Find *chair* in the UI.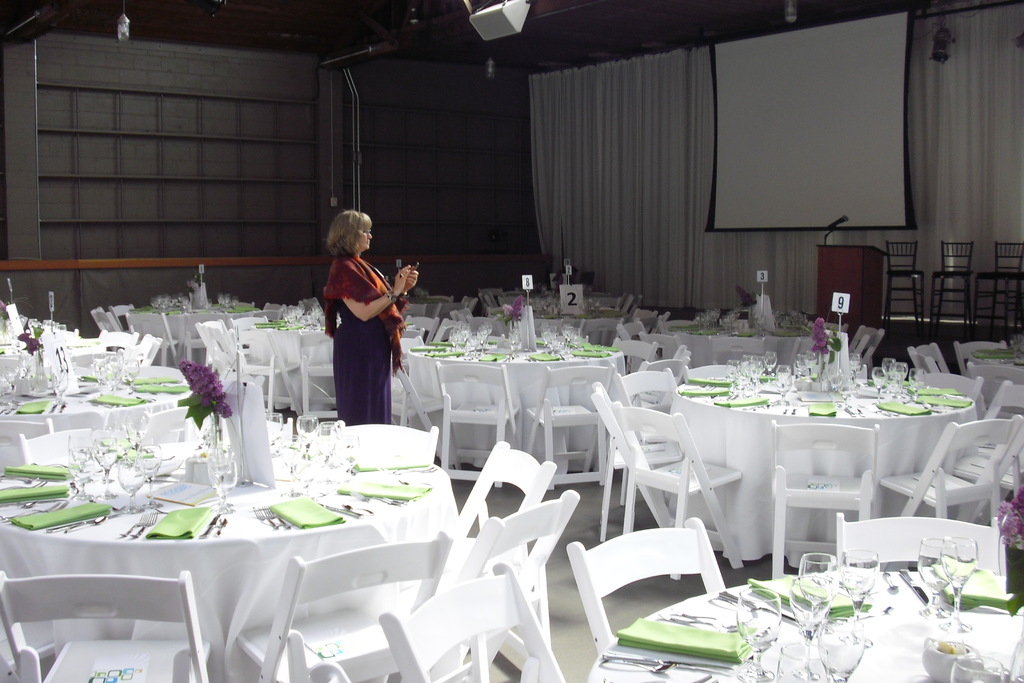
UI element at crop(563, 509, 729, 655).
